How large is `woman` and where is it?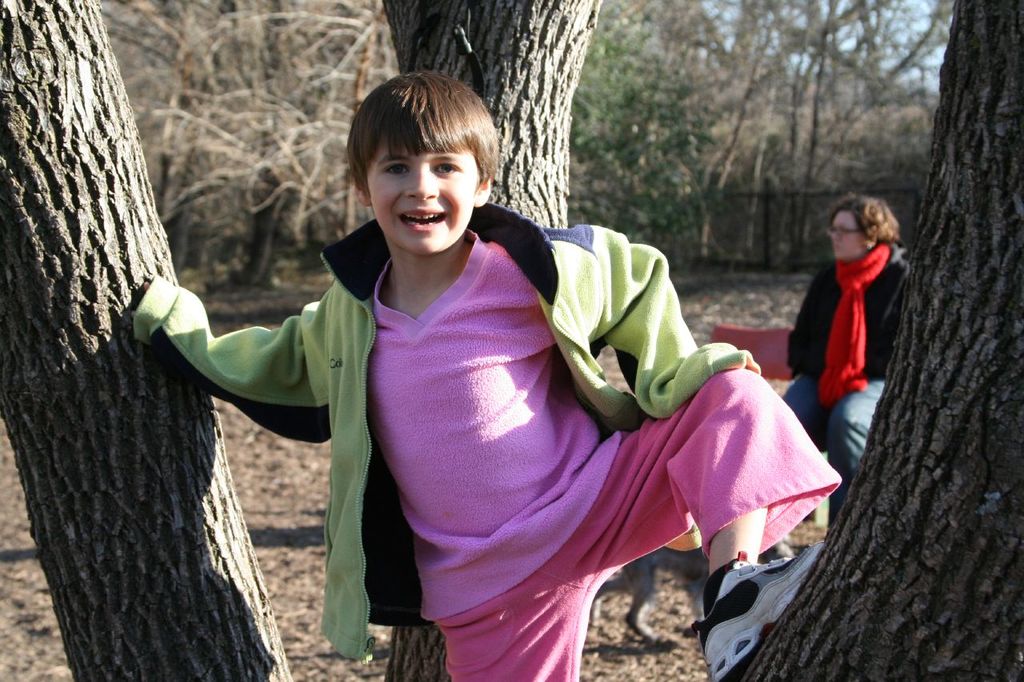
Bounding box: BBox(796, 189, 898, 456).
